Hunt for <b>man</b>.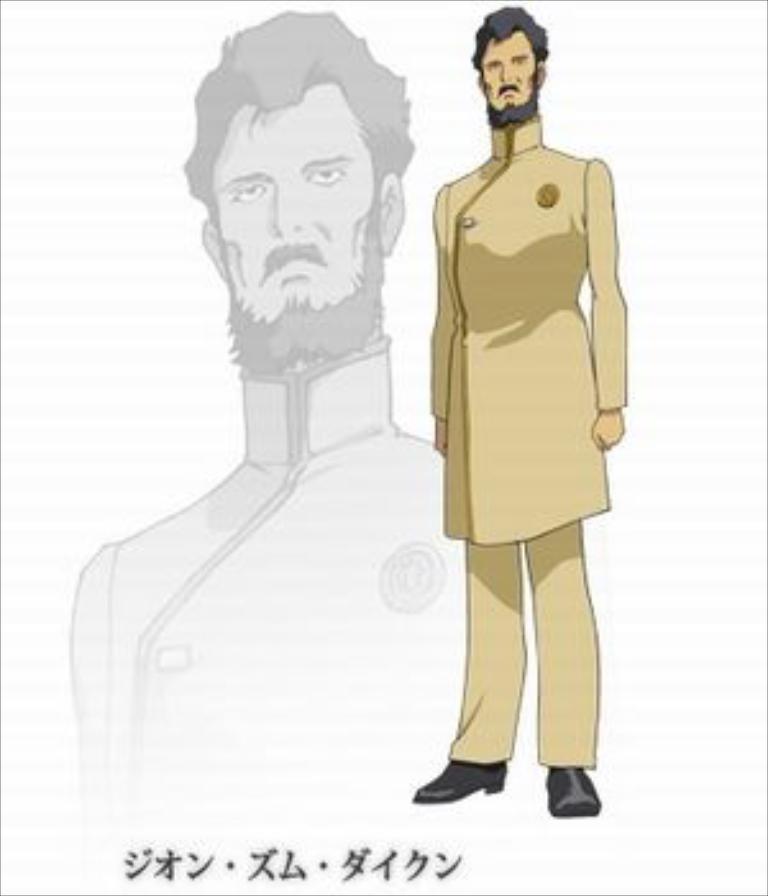
Hunted down at (417,20,640,719).
